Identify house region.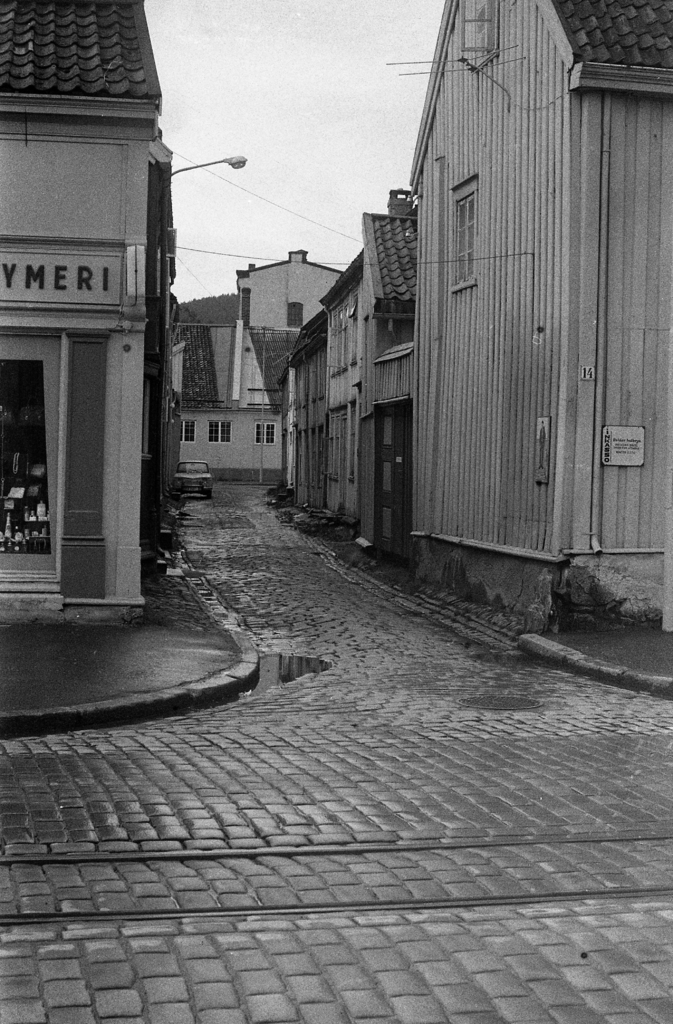
Region: crop(350, 0, 672, 624).
